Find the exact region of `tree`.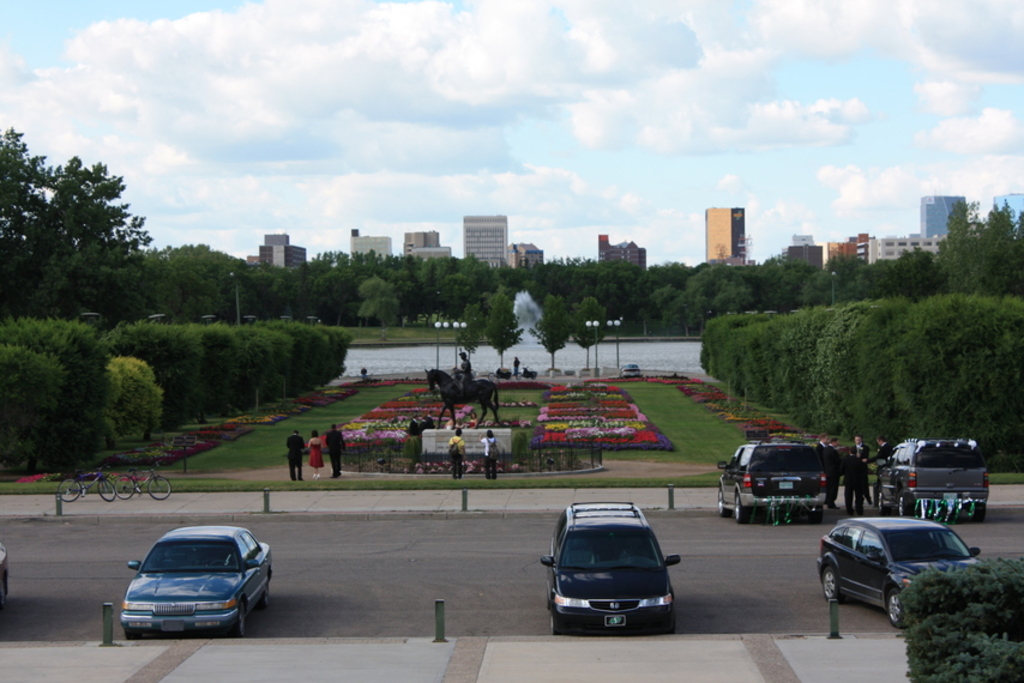
Exact region: [452,302,476,362].
